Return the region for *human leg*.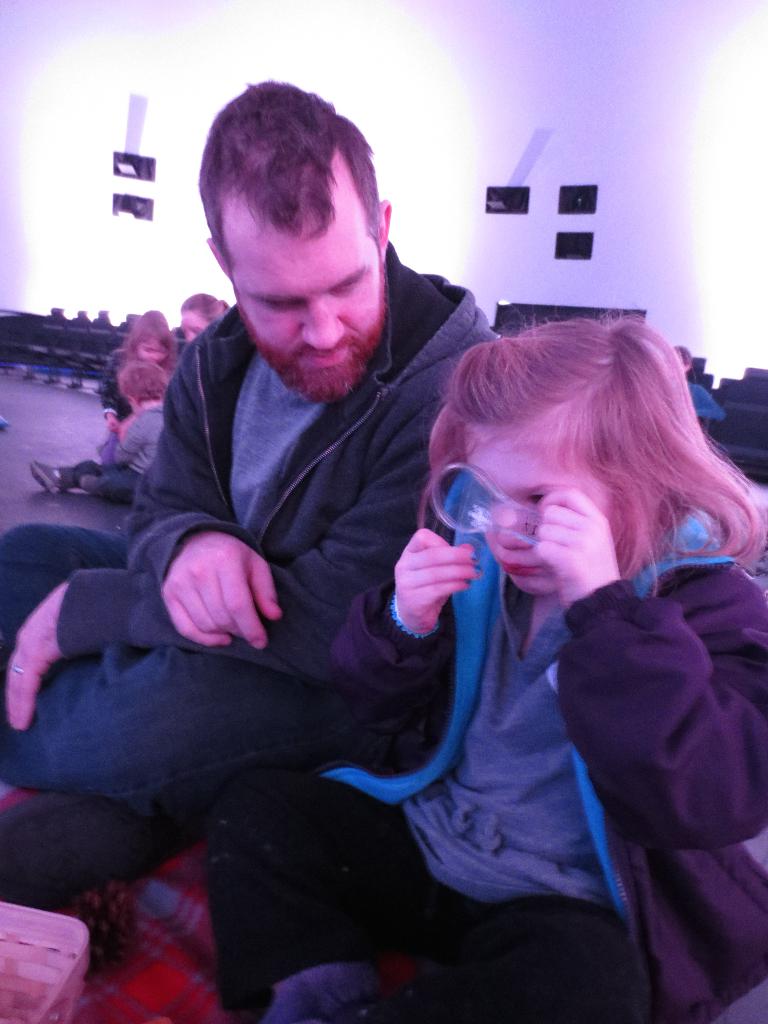
left=0, top=637, right=355, bottom=813.
